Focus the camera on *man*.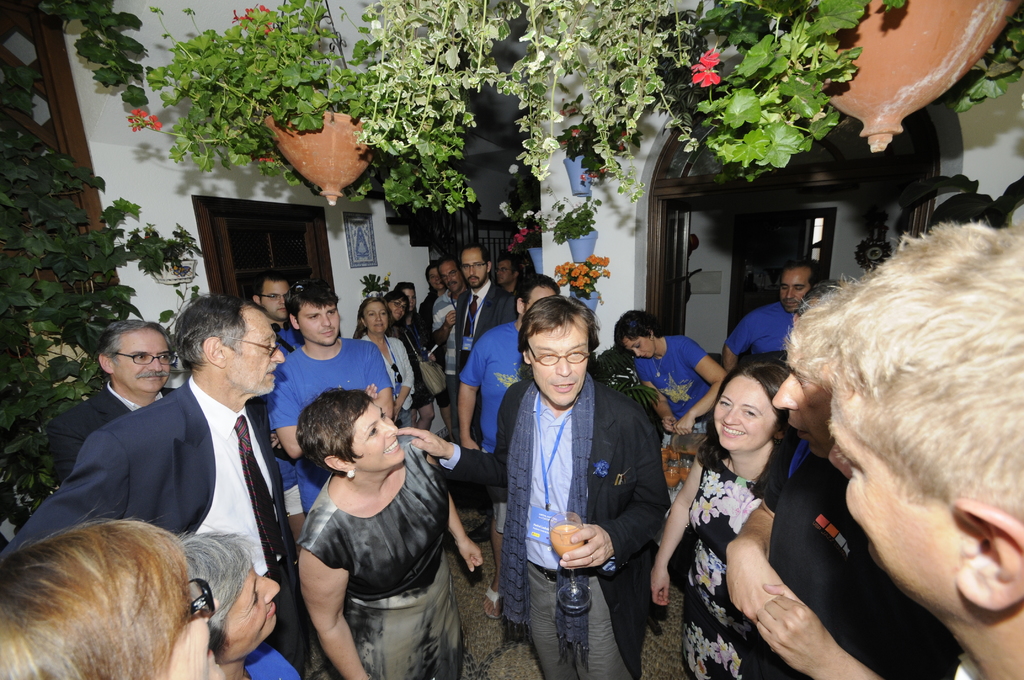
Focus region: [left=801, top=217, right=1023, bottom=679].
